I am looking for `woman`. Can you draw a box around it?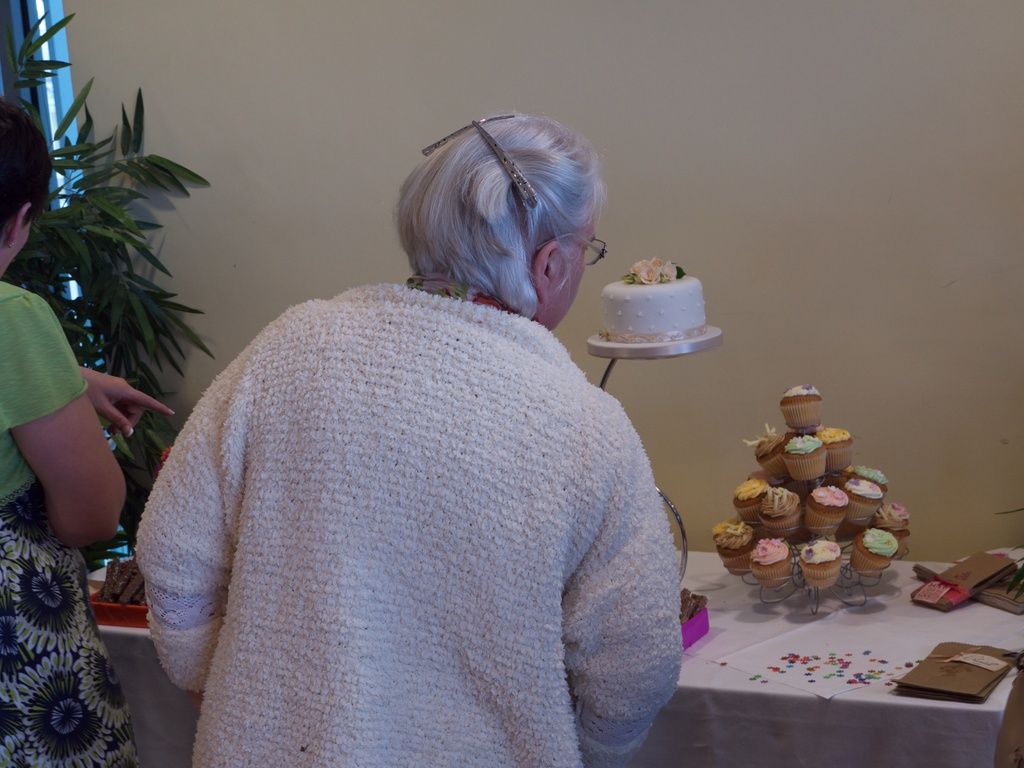
Sure, the bounding box is BBox(0, 97, 174, 767).
